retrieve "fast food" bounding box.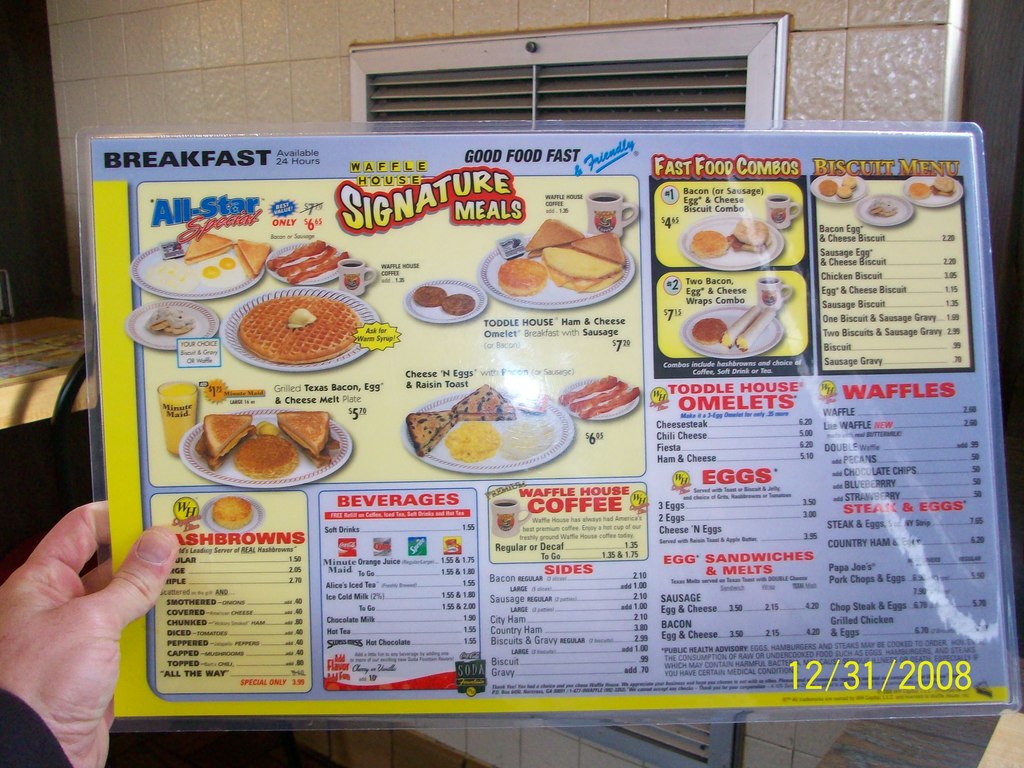
Bounding box: bbox(268, 239, 328, 270).
